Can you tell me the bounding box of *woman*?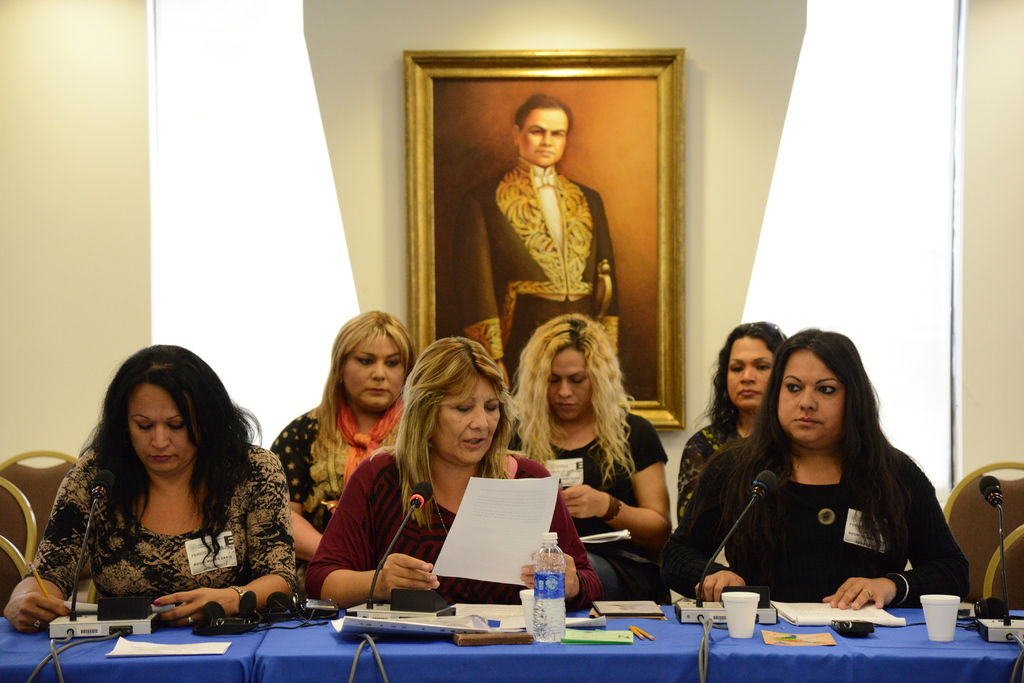
(x1=669, y1=320, x2=788, y2=602).
